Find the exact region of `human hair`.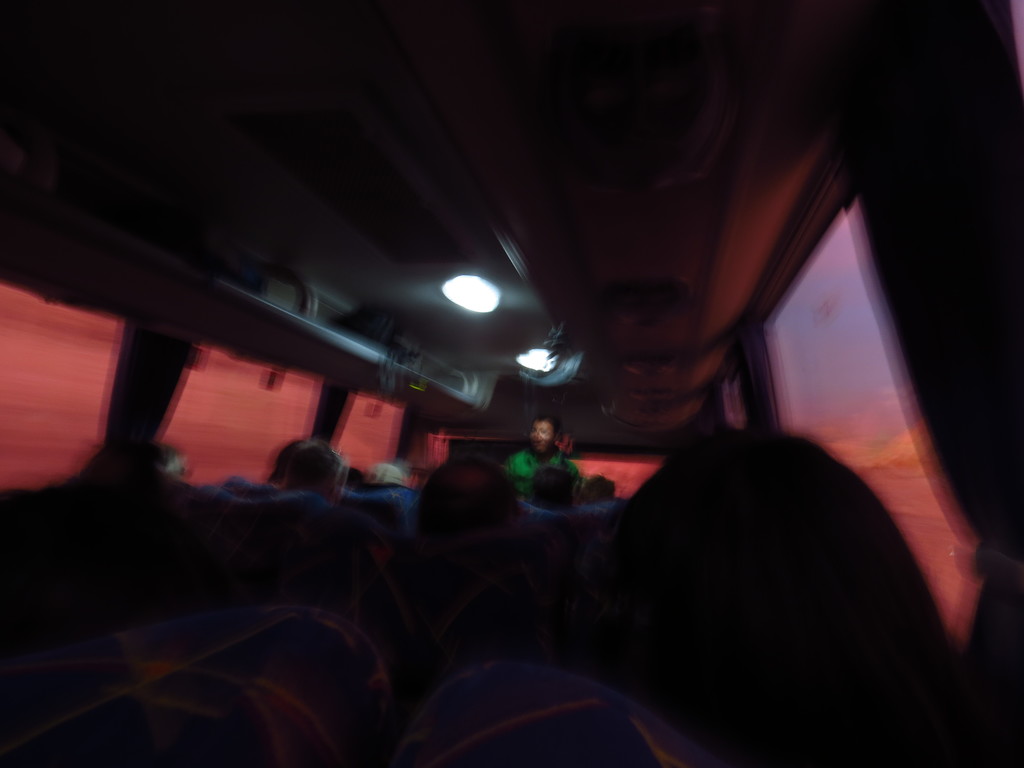
Exact region: pyautogui.locateOnScreen(276, 437, 348, 488).
